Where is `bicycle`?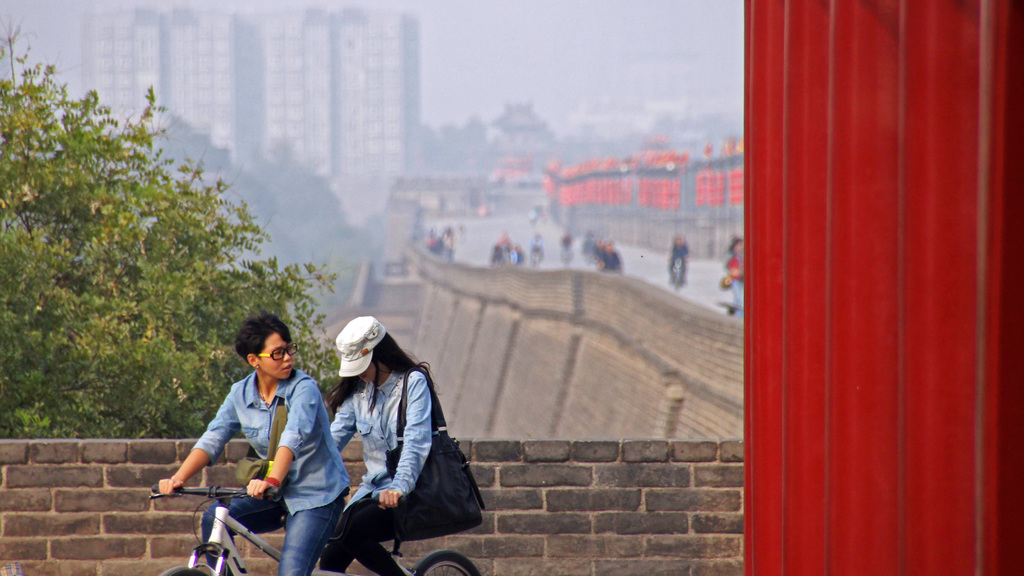
(148,486,481,575).
